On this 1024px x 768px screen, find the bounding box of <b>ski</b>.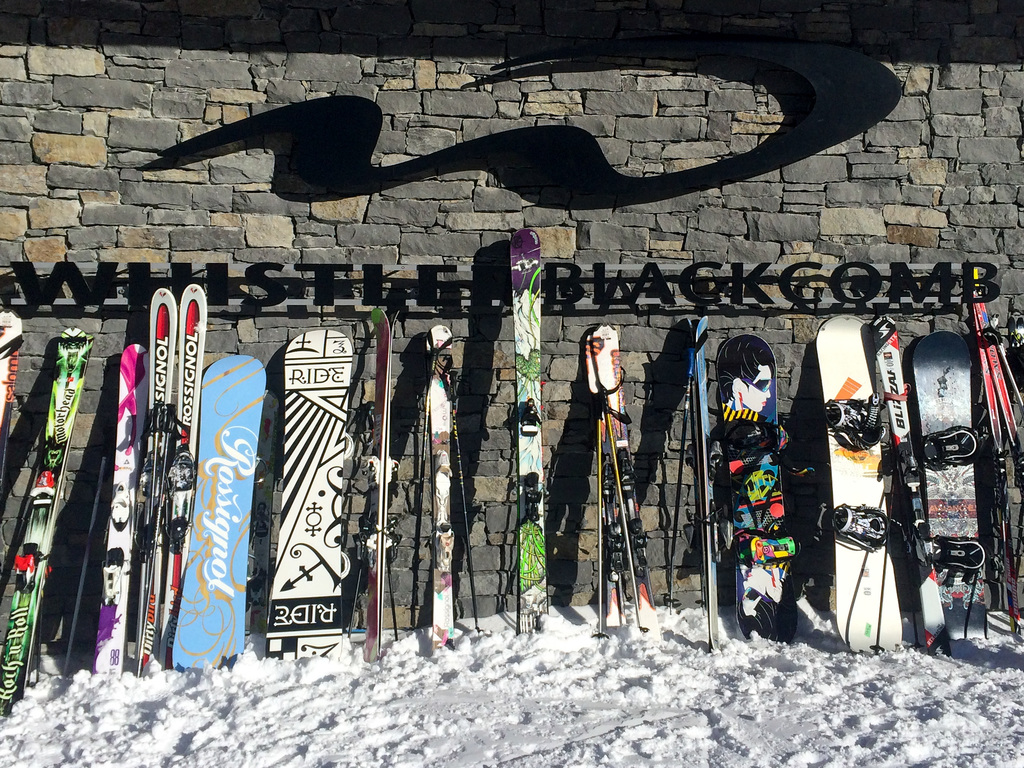
Bounding box: [x1=137, y1=280, x2=199, y2=680].
